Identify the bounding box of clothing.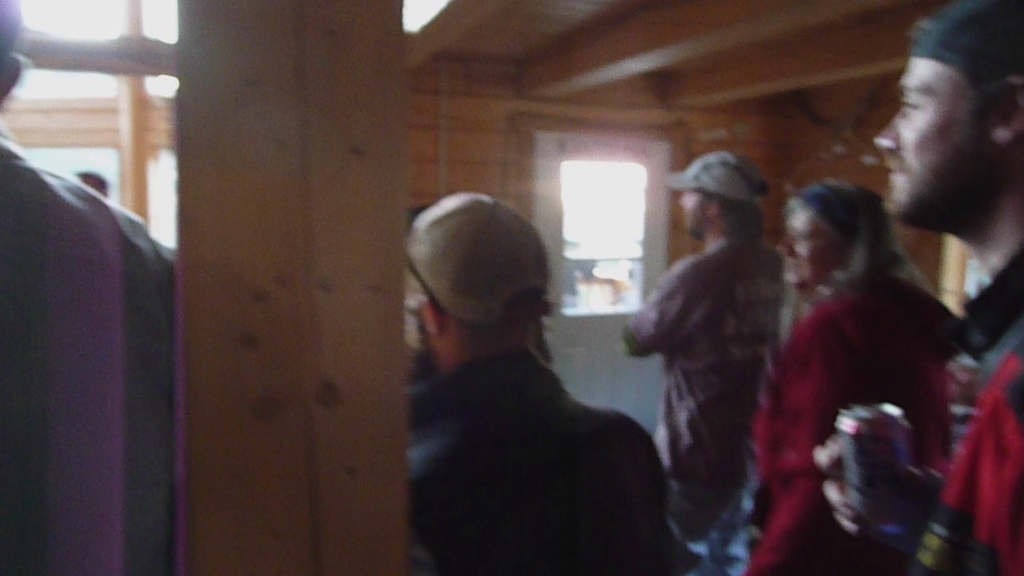
(914,246,1023,575).
